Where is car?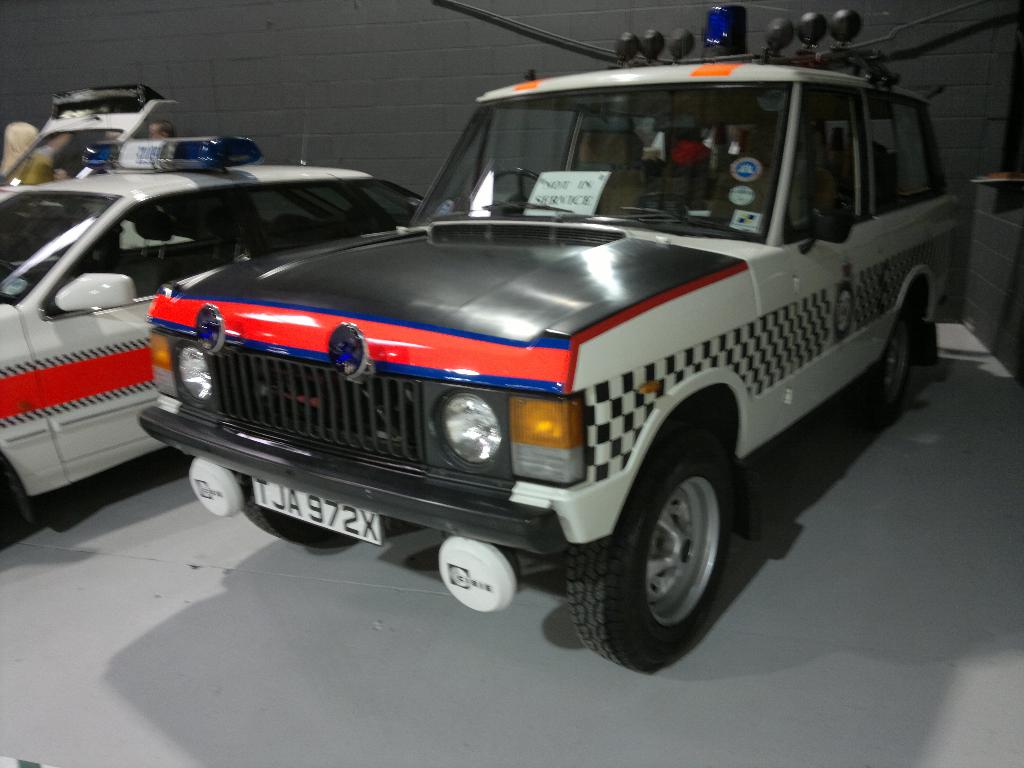
bbox=(0, 64, 425, 547).
